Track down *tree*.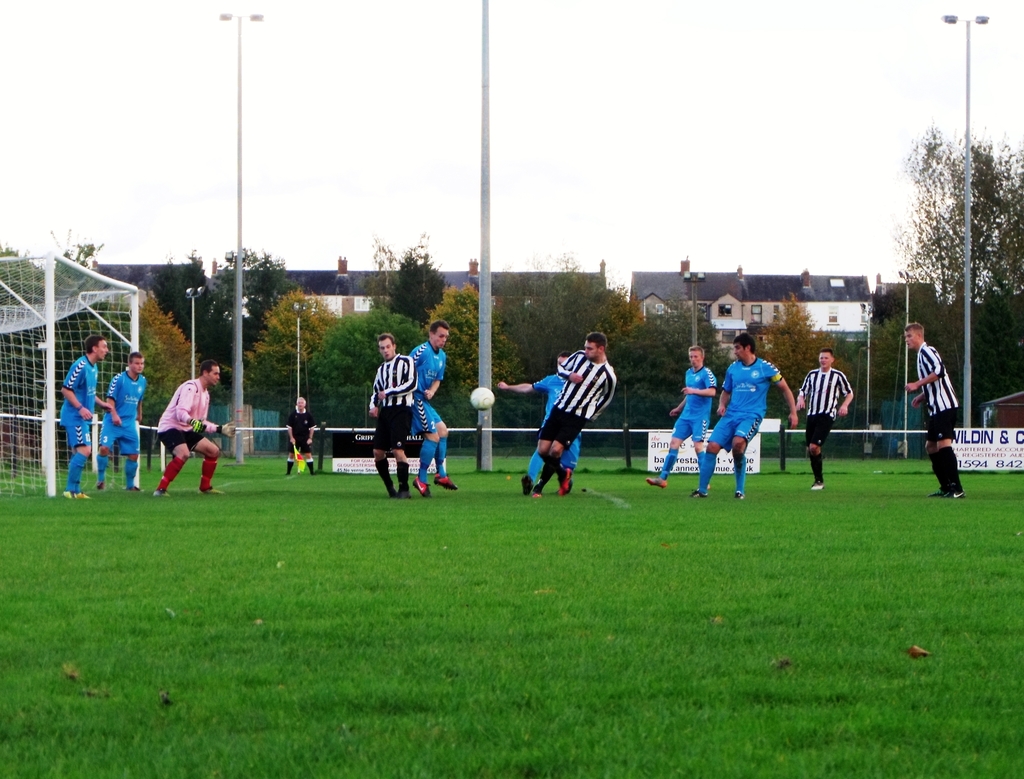
Tracked to [left=234, top=285, right=346, bottom=440].
